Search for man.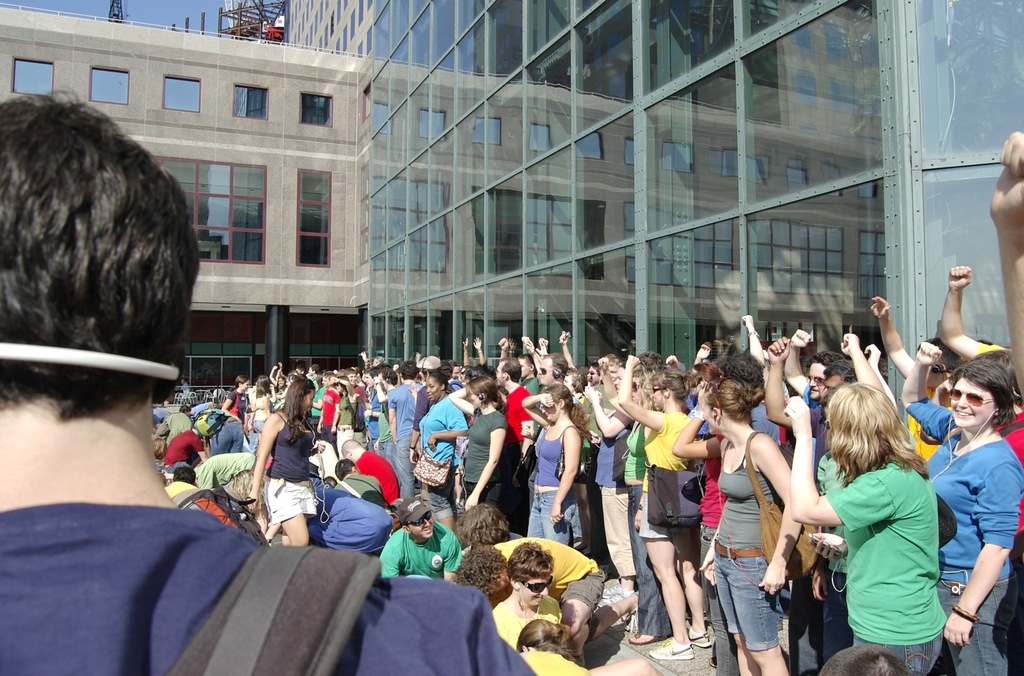
Found at (left=0, top=84, right=535, bottom=675).
